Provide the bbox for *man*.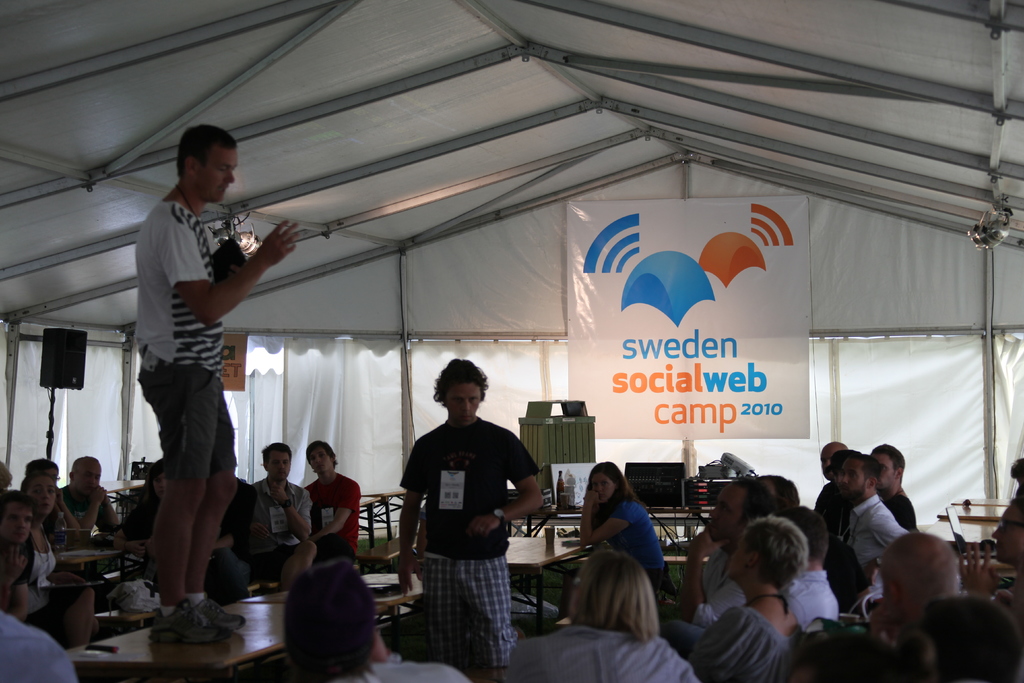
x1=972 y1=491 x2=1023 y2=630.
